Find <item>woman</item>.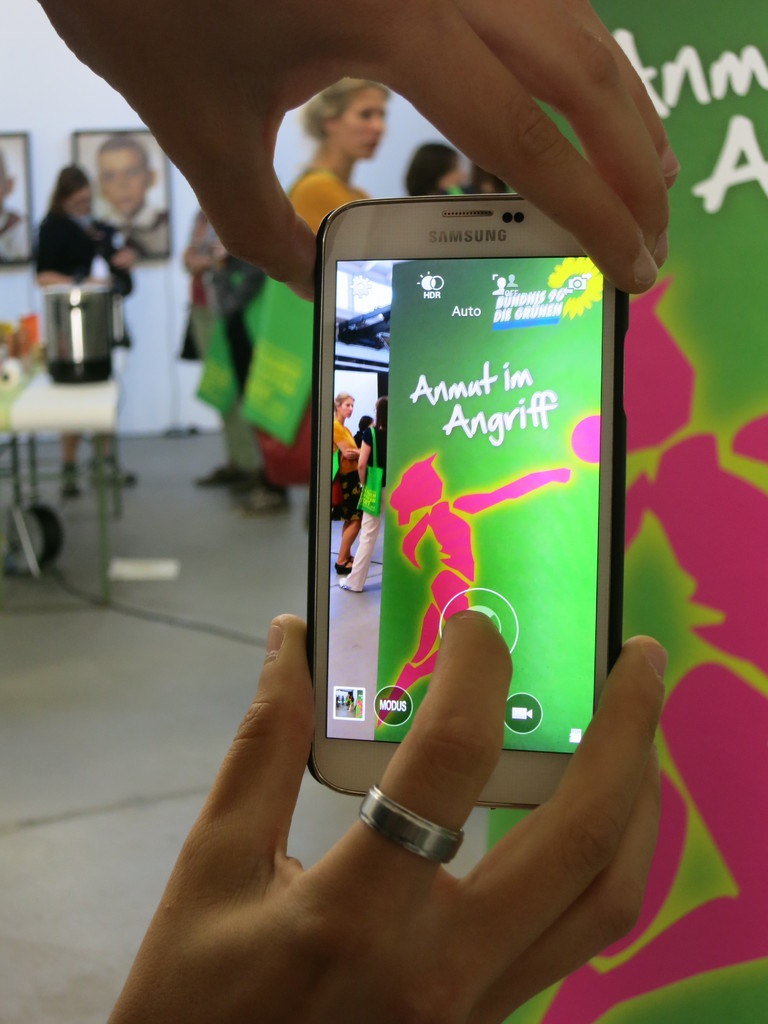
bbox(286, 71, 405, 268).
